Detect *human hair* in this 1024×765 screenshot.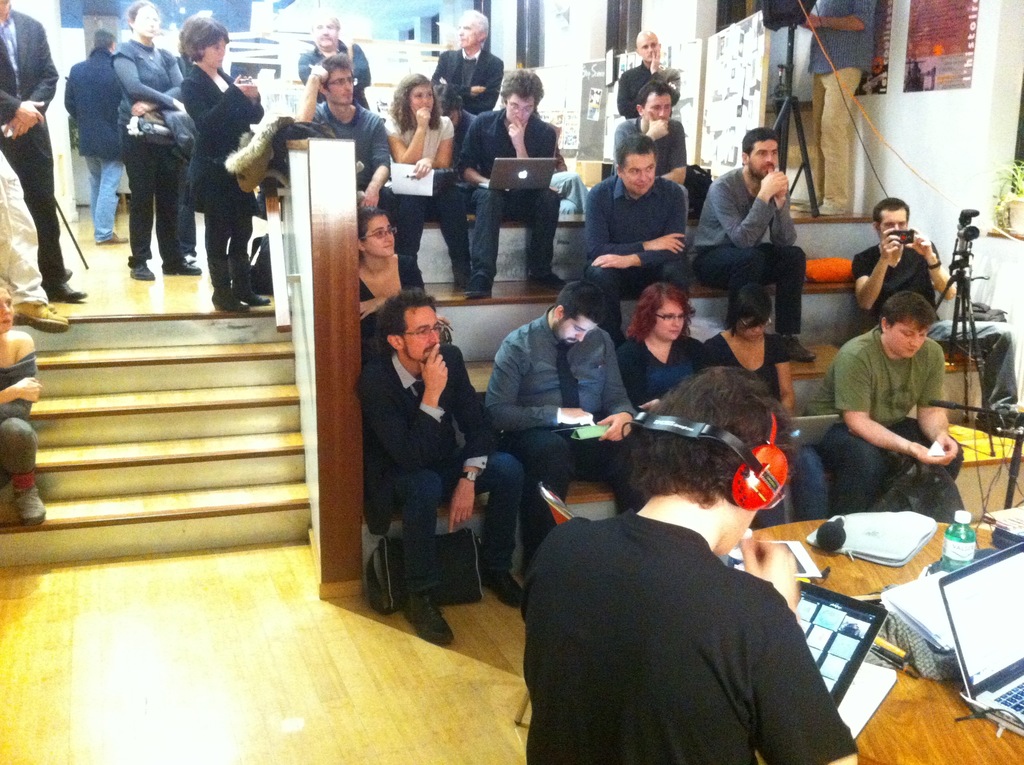
Detection: 627,284,694,338.
